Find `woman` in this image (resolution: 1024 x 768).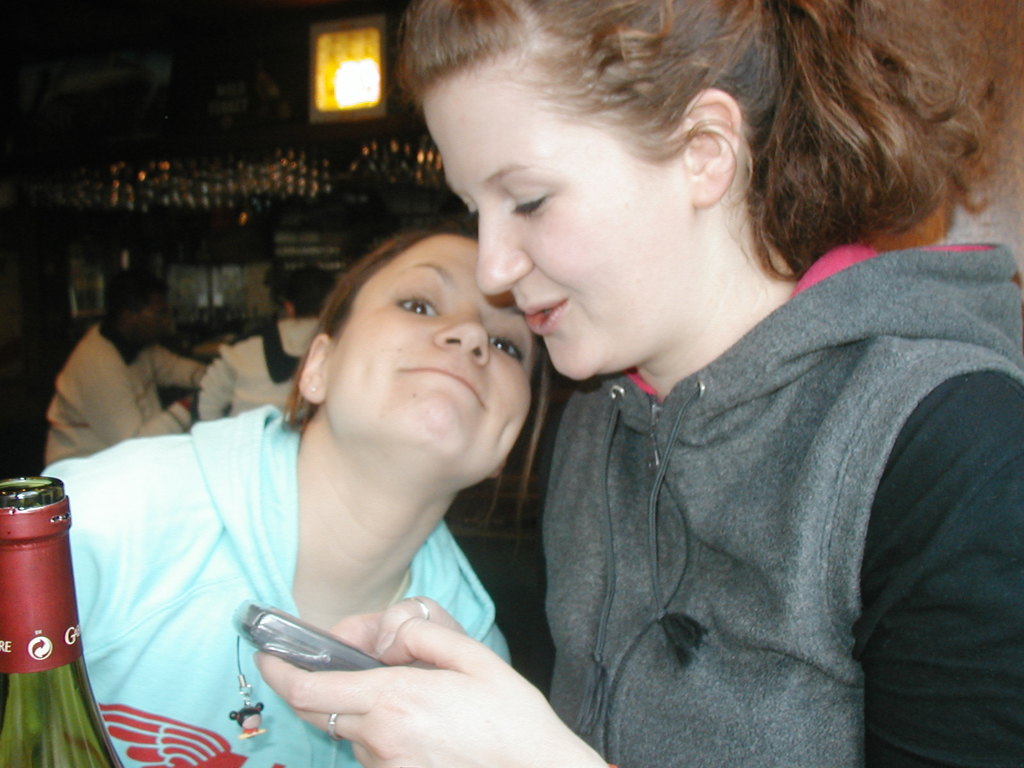
{"x1": 245, "y1": 0, "x2": 1023, "y2": 767}.
